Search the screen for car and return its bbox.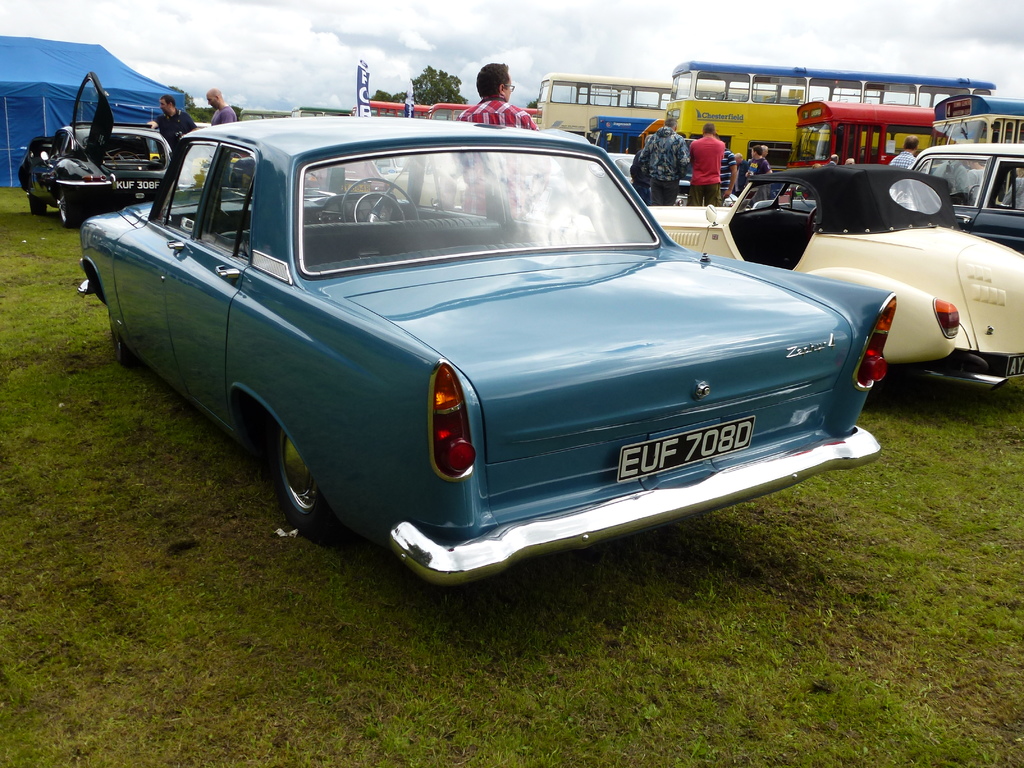
Found: <box>22,68,164,223</box>.
